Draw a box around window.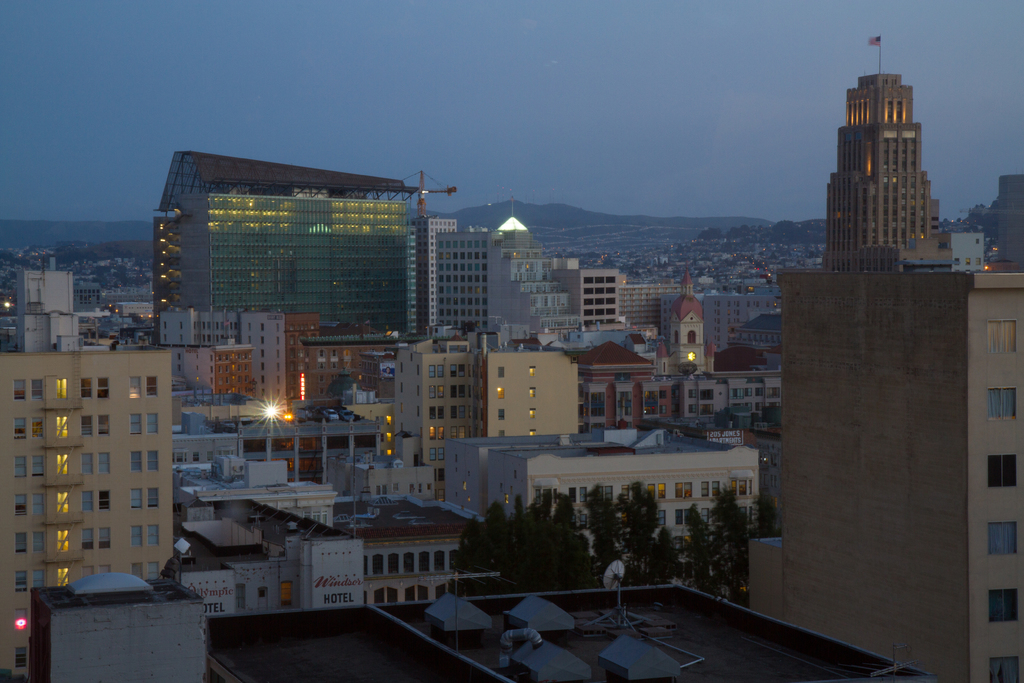
729, 387, 745, 398.
